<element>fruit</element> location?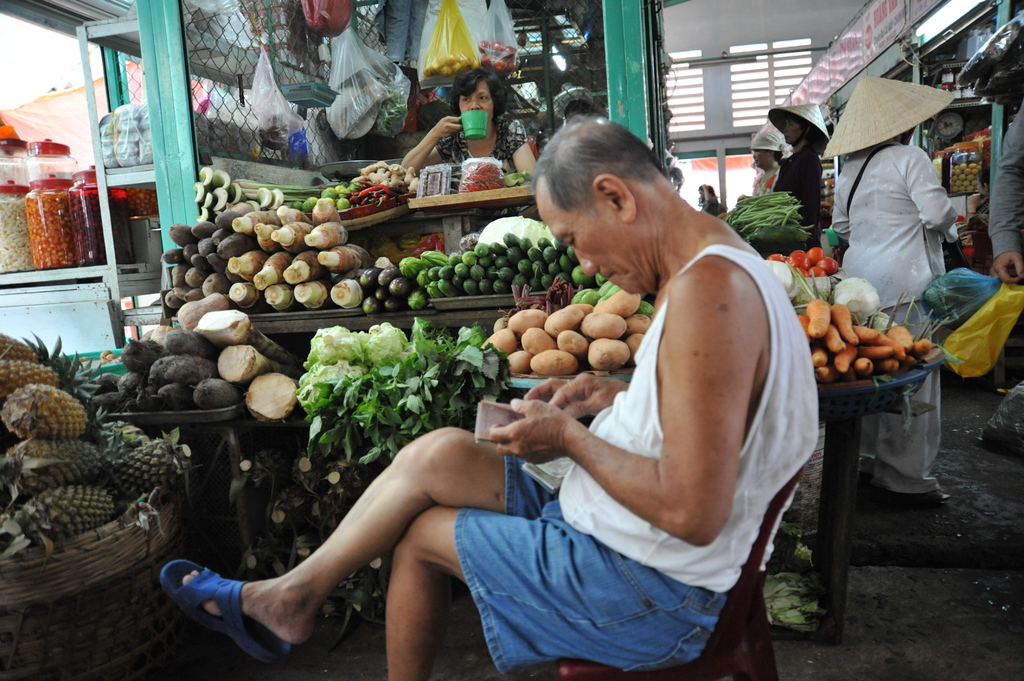
left=0, top=382, right=95, bottom=439
